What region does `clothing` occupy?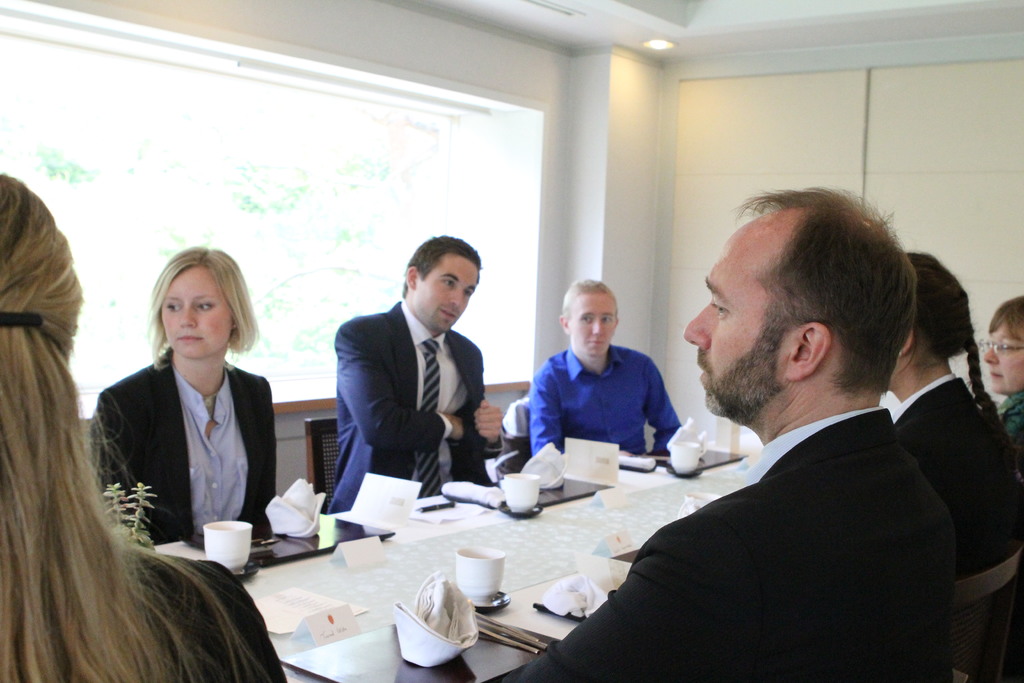
528,342,678,453.
